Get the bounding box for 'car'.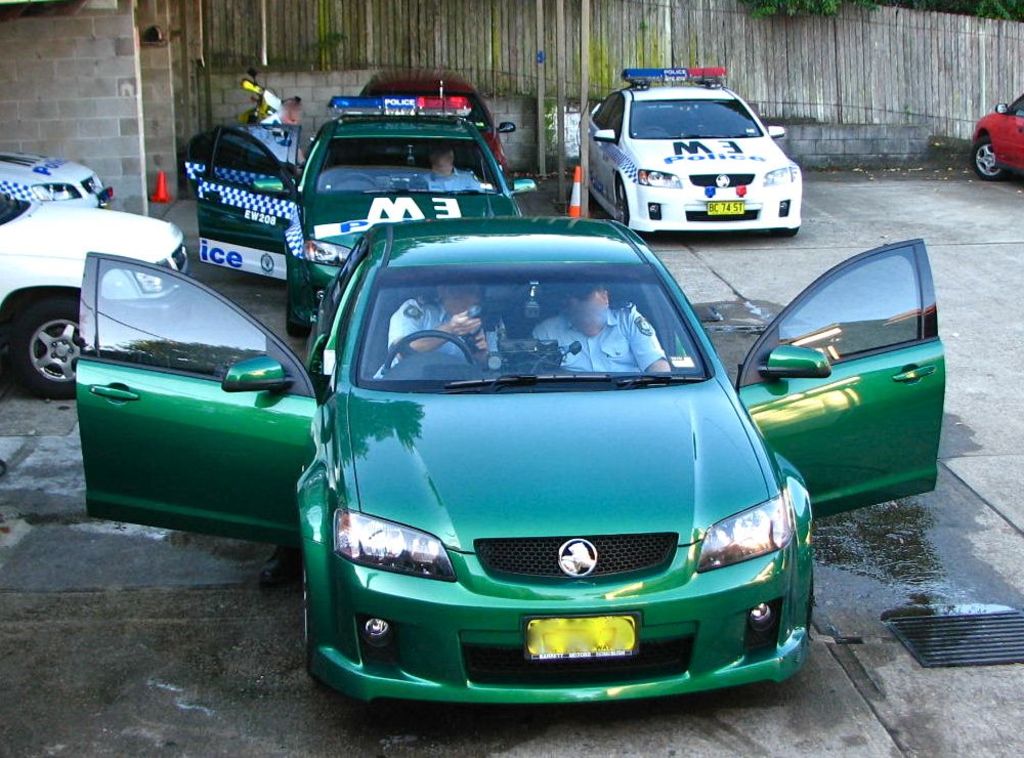
region(977, 96, 1023, 178).
